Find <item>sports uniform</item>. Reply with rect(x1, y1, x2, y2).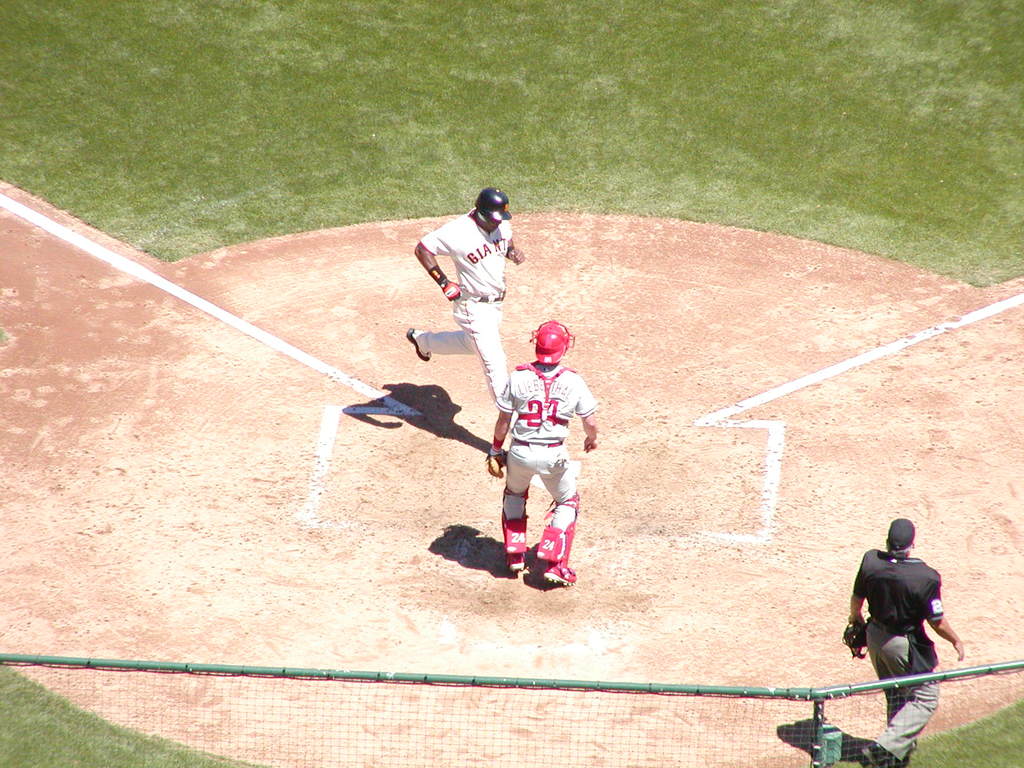
rect(407, 179, 528, 401).
